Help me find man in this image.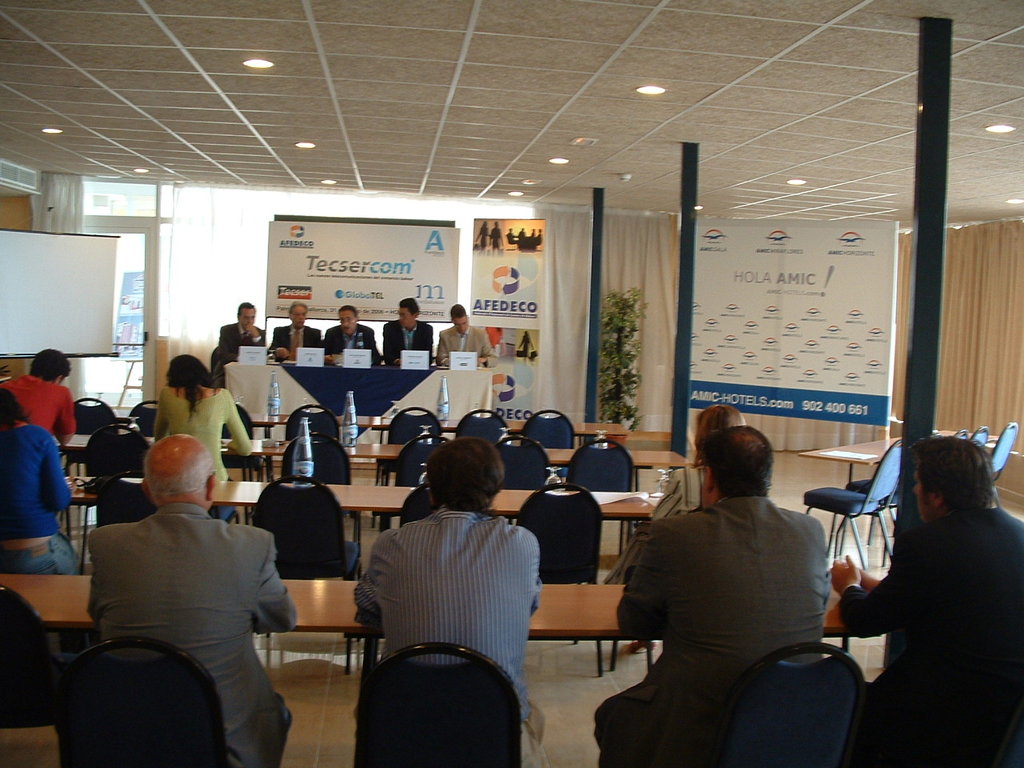
Found it: 60,426,298,753.
